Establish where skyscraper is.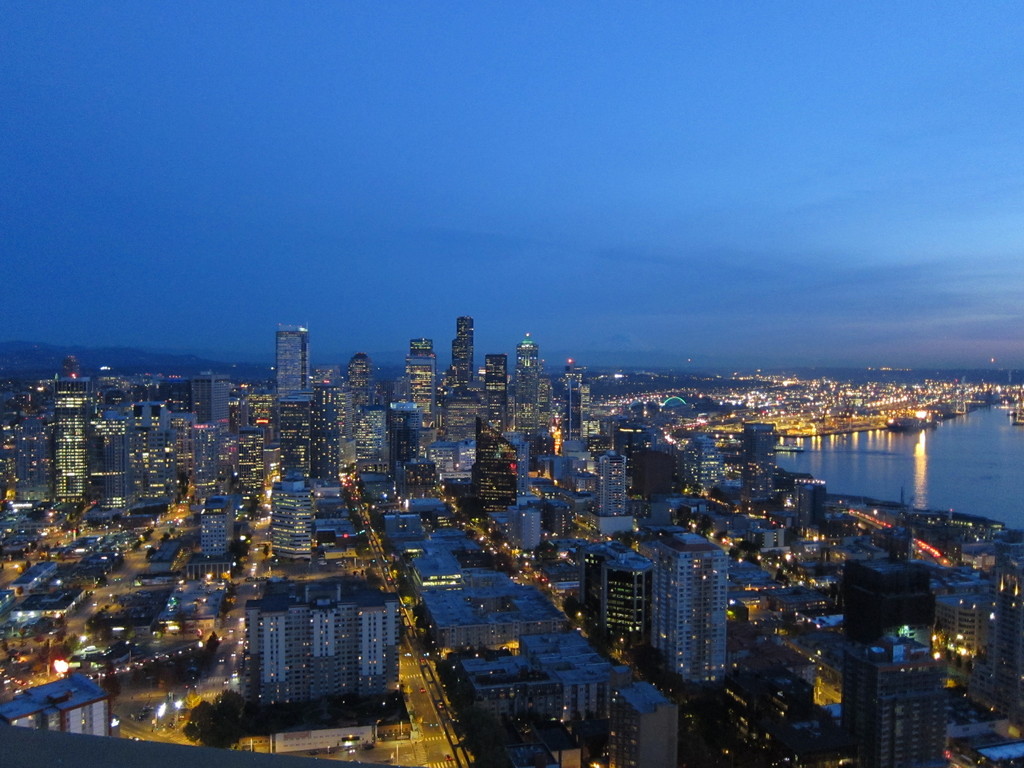
Established at [left=264, top=326, right=322, bottom=409].
